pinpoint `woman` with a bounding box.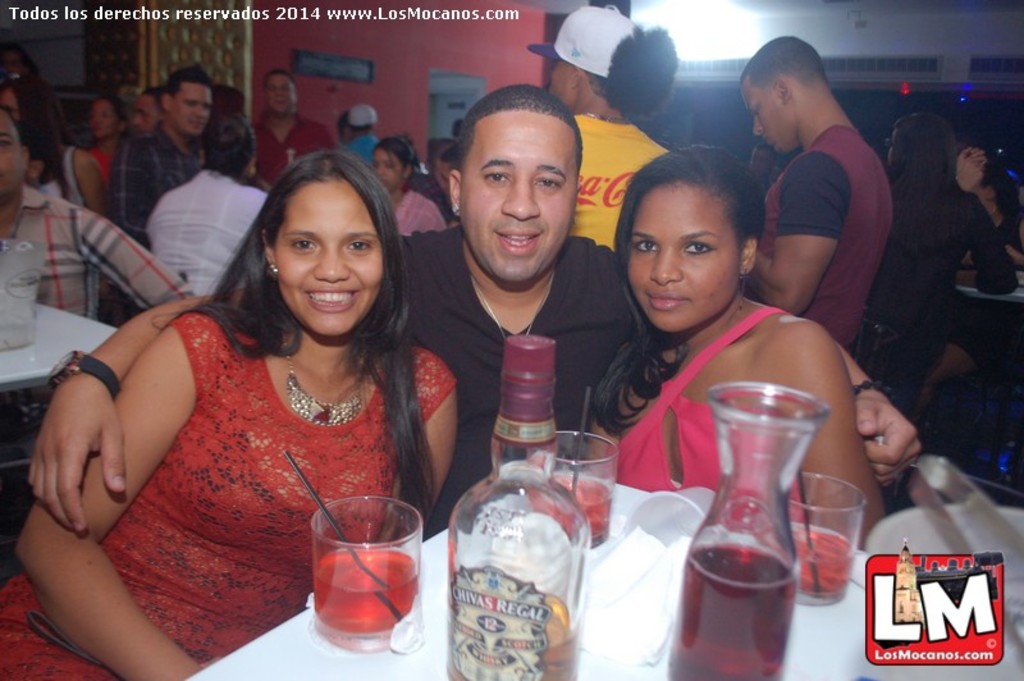
bbox(61, 145, 461, 640).
